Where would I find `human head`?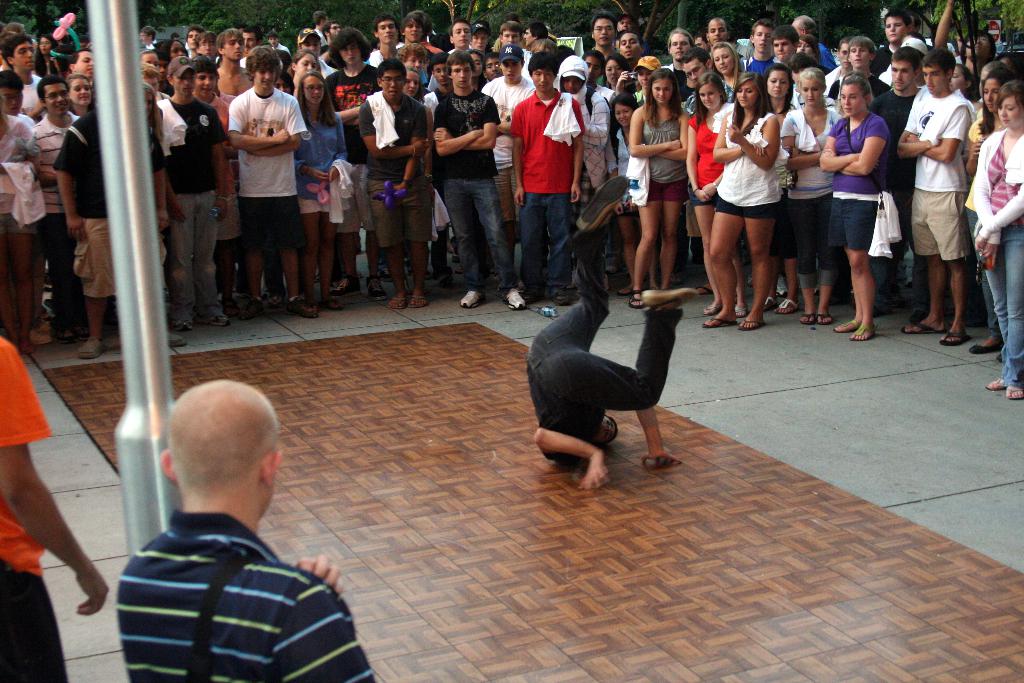
At bbox=[467, 47, 483, 77].
